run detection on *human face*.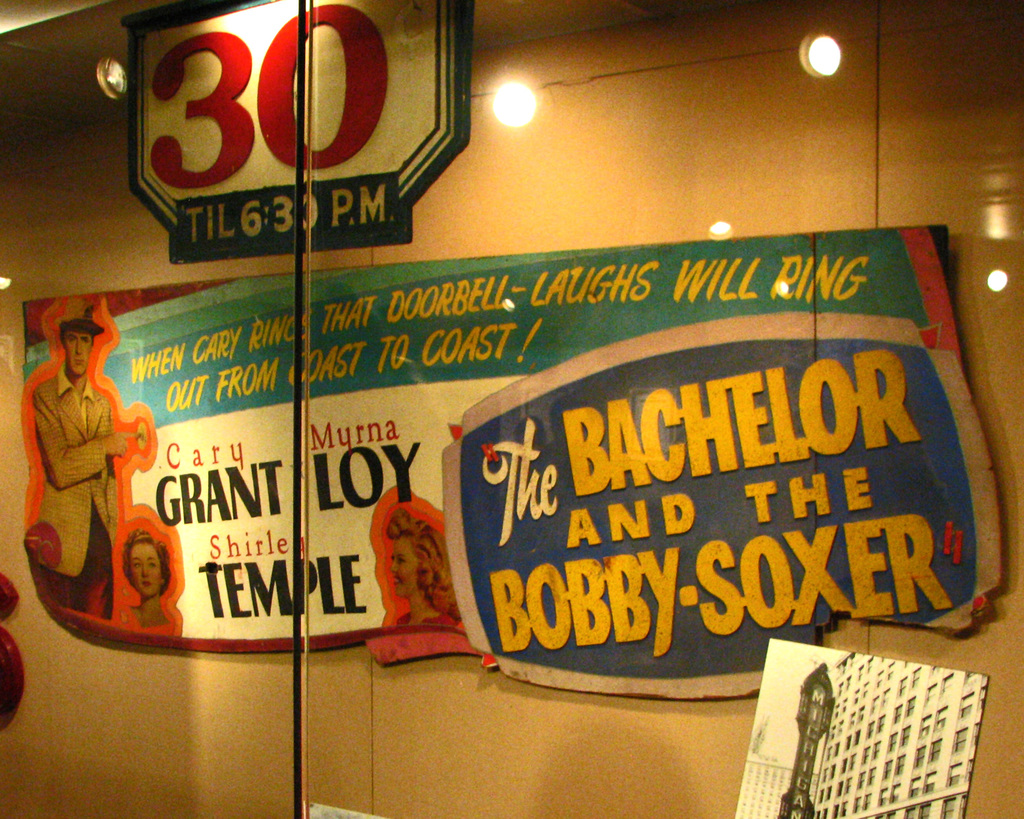
Result: {"left": 391, "top": 538, "right": 420, "bottom": 601}.
